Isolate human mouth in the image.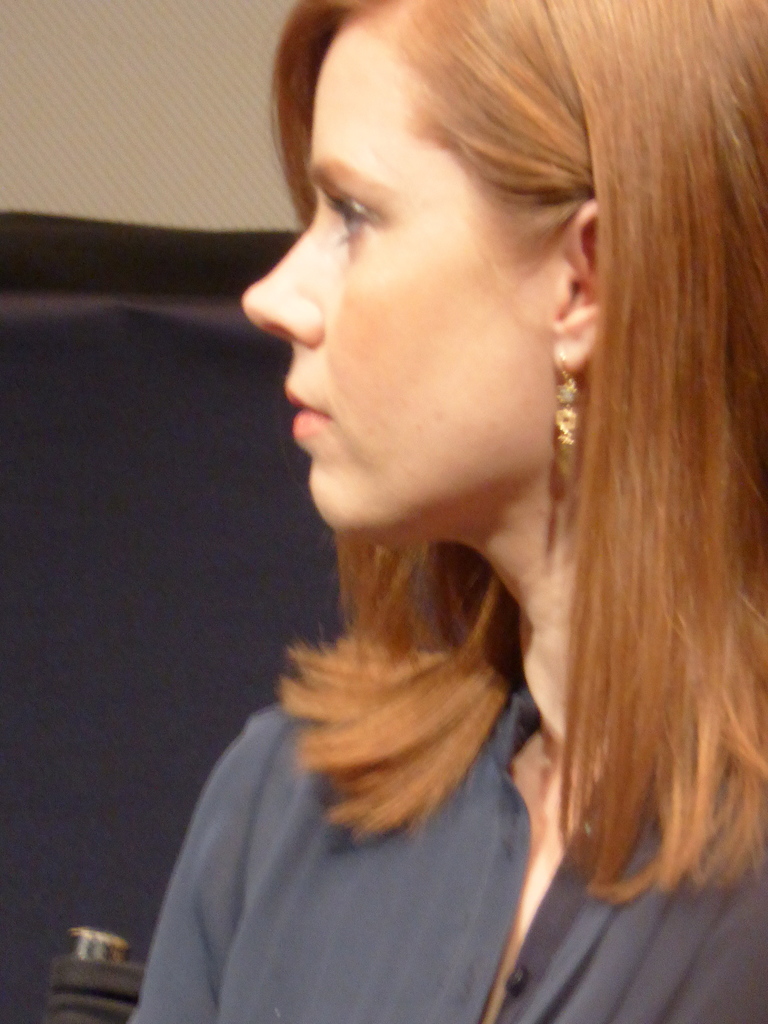
Isolated region: (280,378,335,440).
